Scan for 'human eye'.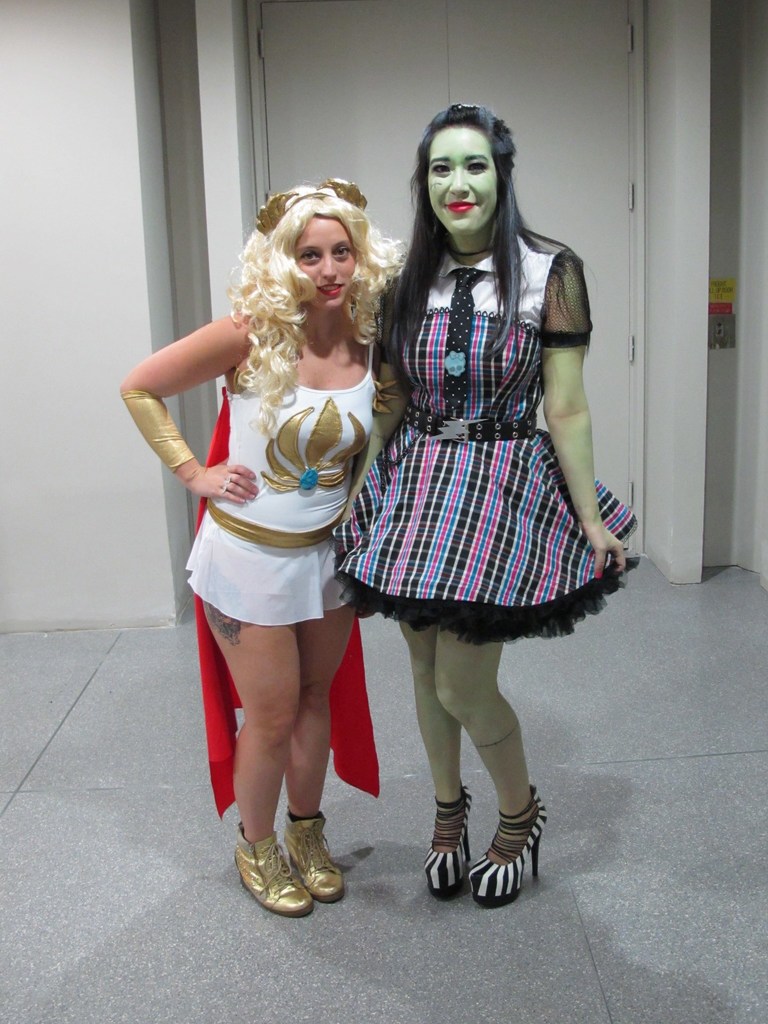
Scan result: pyautogui.locateOnScreen(464, 158, 487, 172).
